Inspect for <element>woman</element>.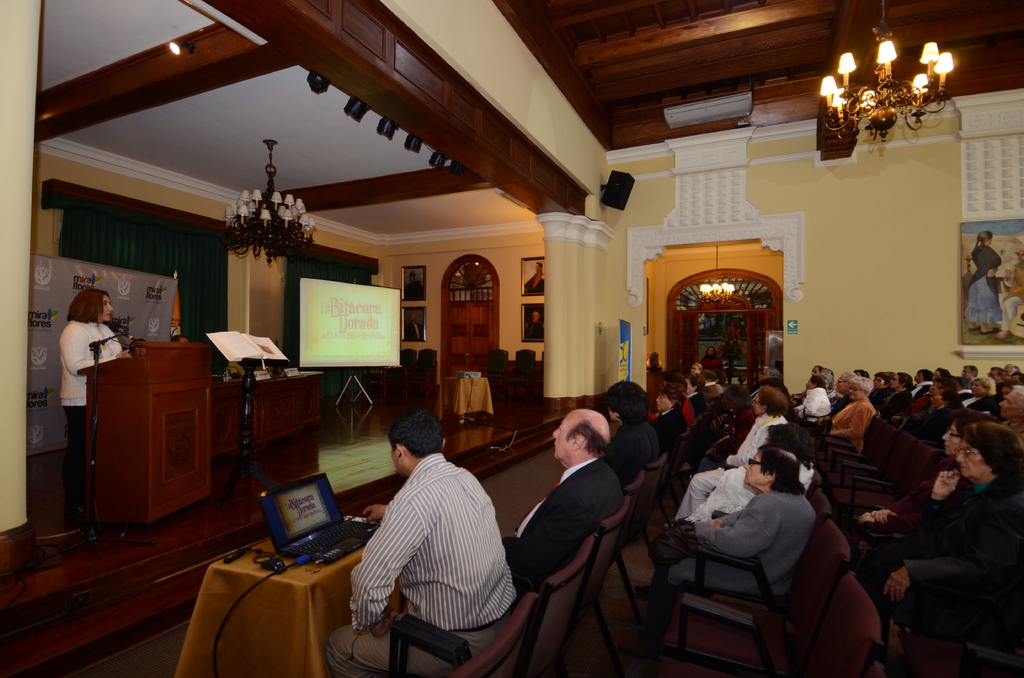
Inspection: 820/376/876/448.
